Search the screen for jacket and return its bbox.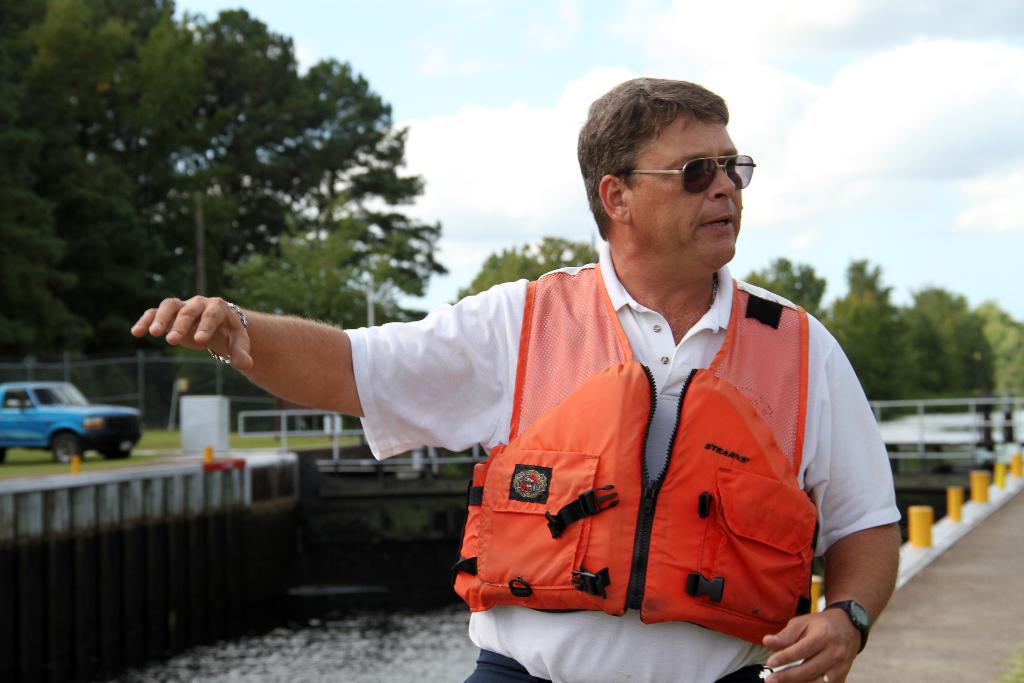
Found: <bbox>448, 263, 820, 647</bbox>.
